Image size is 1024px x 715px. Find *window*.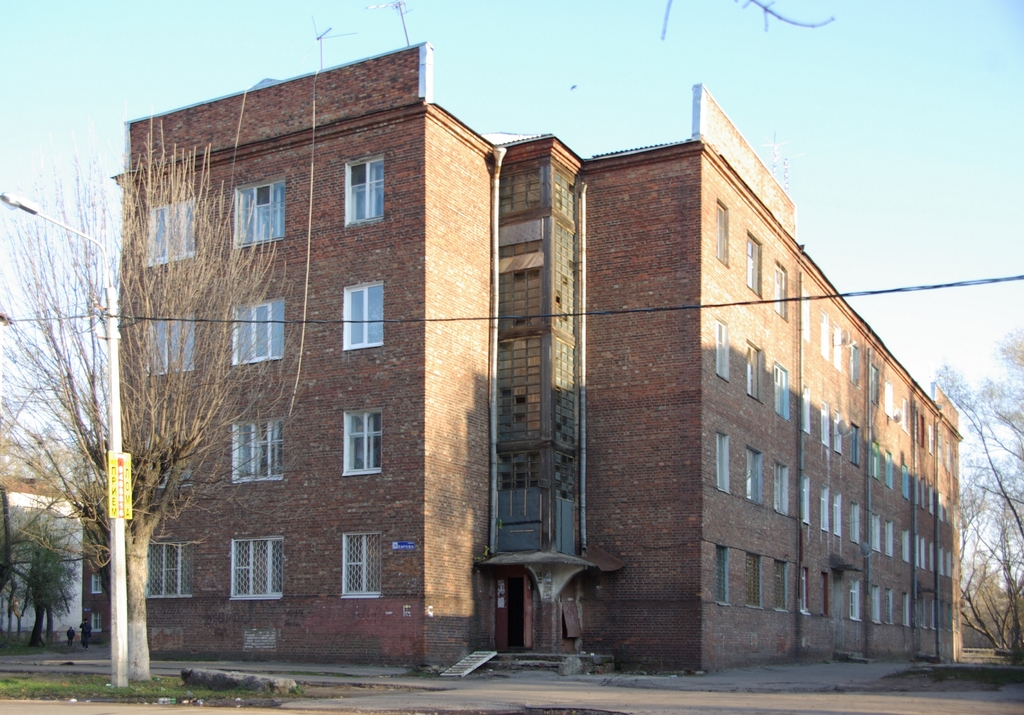
left=846, top=503, right=859, bottom=545.
